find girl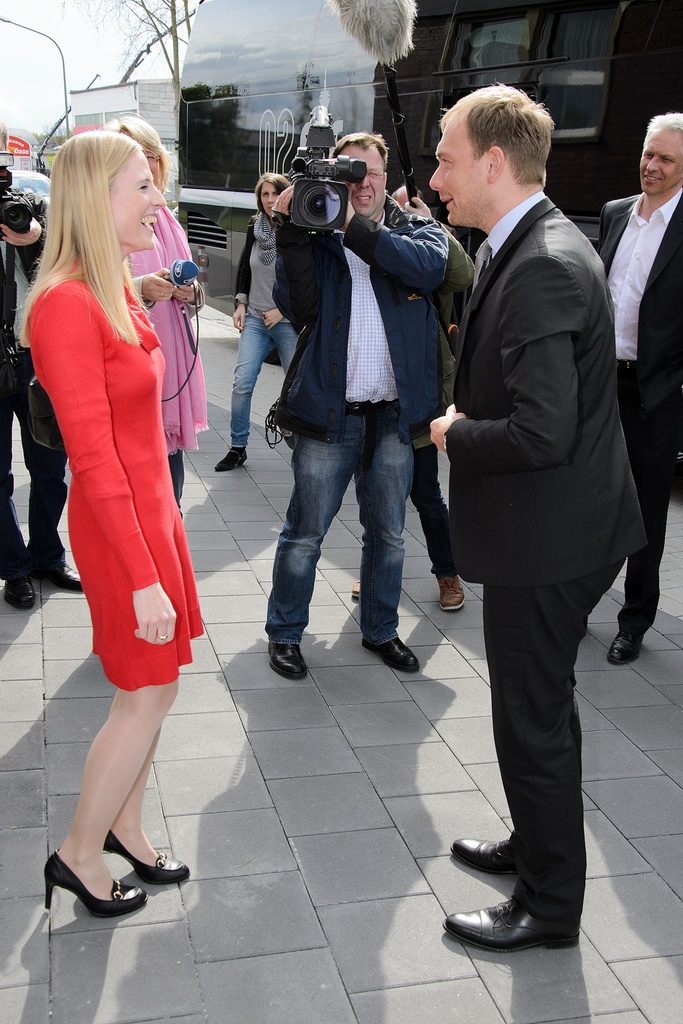
[left=109, top=116, right=205, bottom=521]
